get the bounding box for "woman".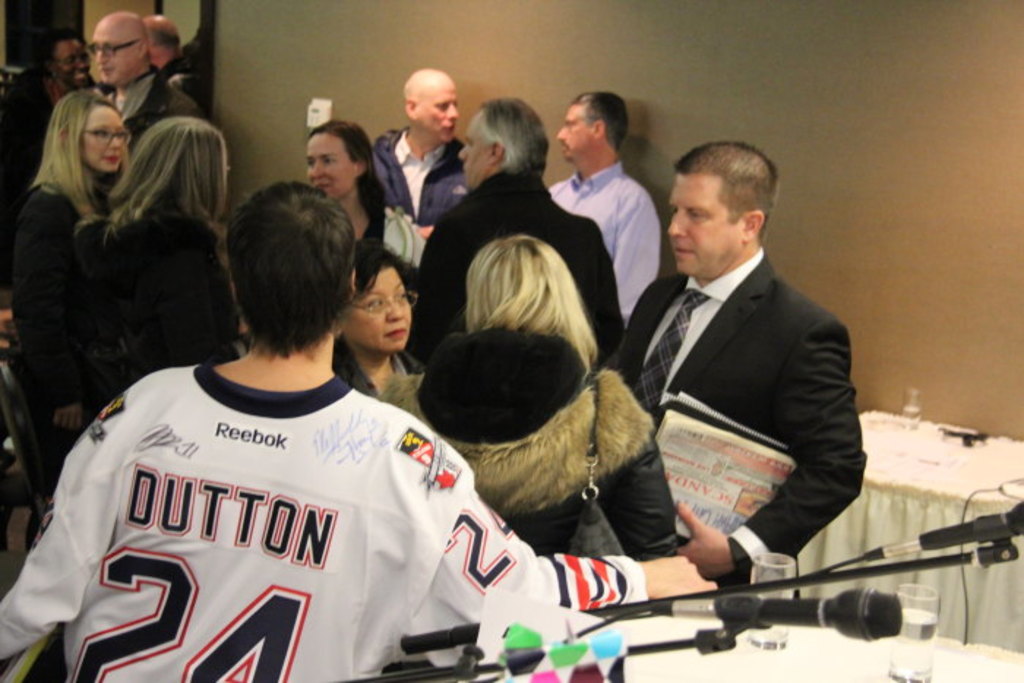
[x1=10, y1=88, x2=135, y2=521].
